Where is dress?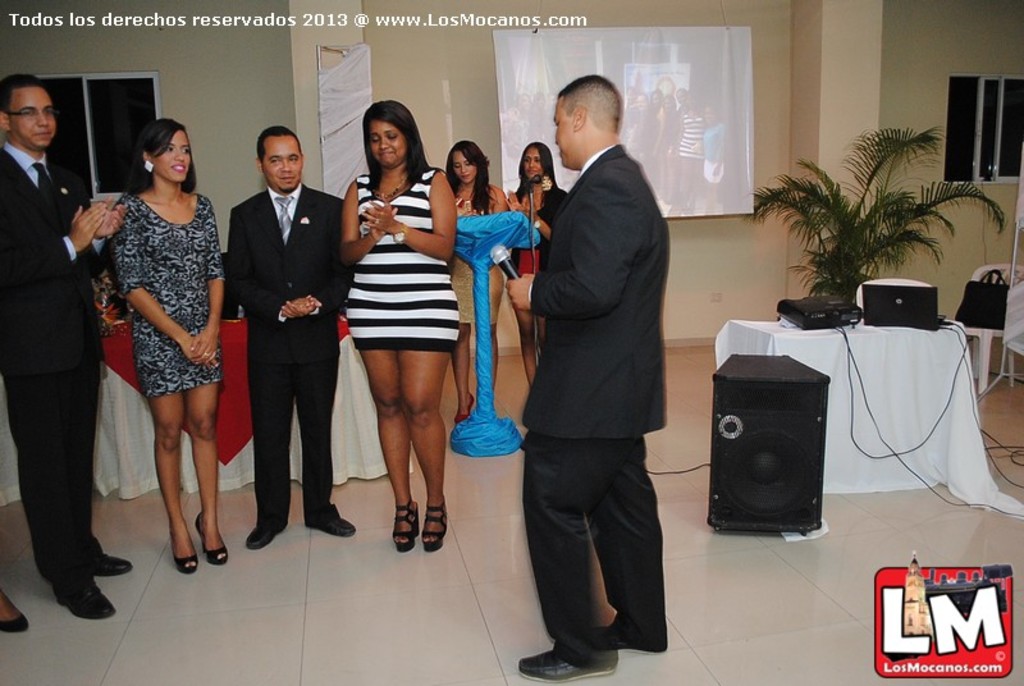
locate(449, 197, 507, 326).
